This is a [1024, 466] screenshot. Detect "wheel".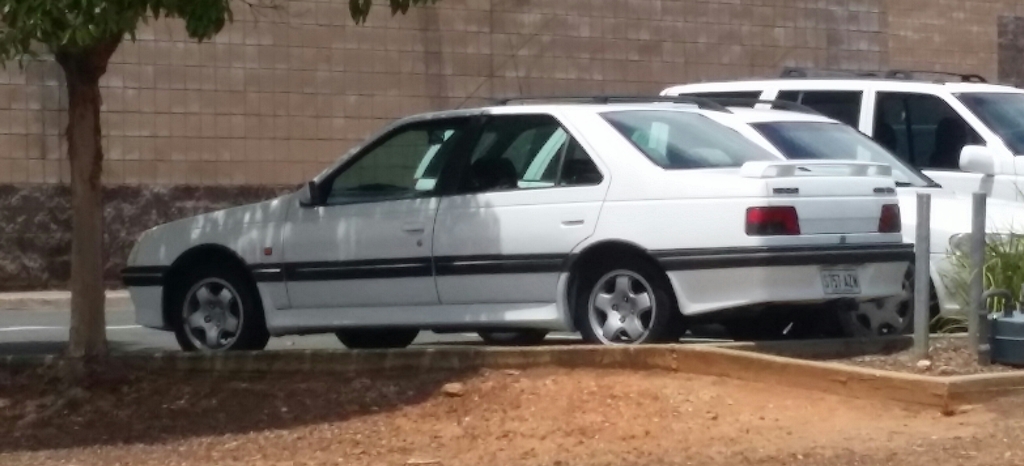
crop(488, 323, 545, 351).
